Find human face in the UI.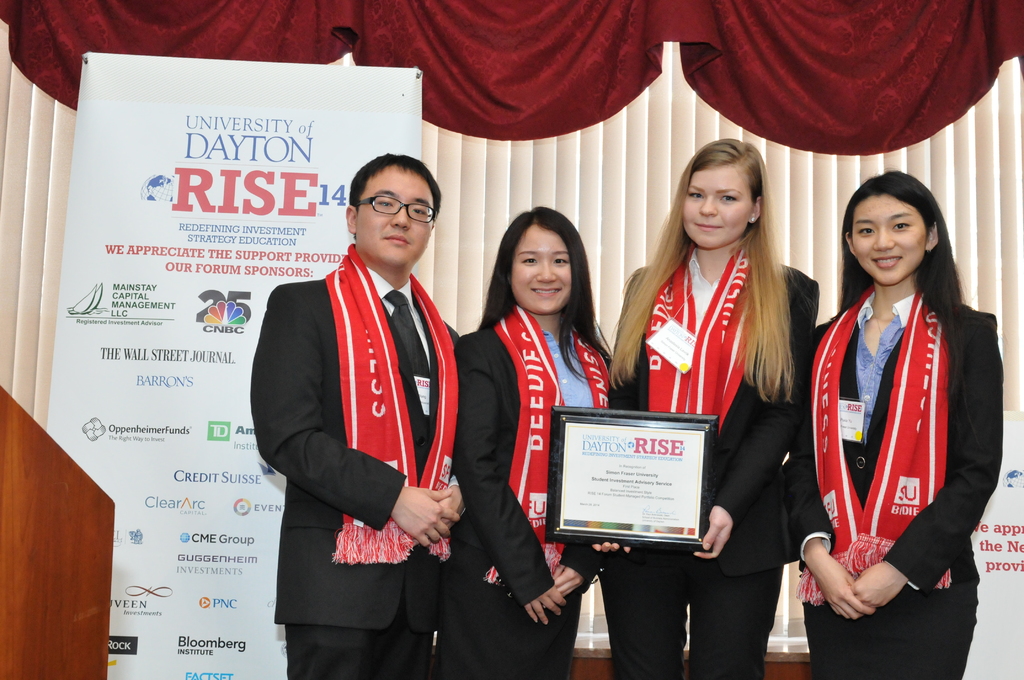
UI element at box=[687, 160, 753, 254].
